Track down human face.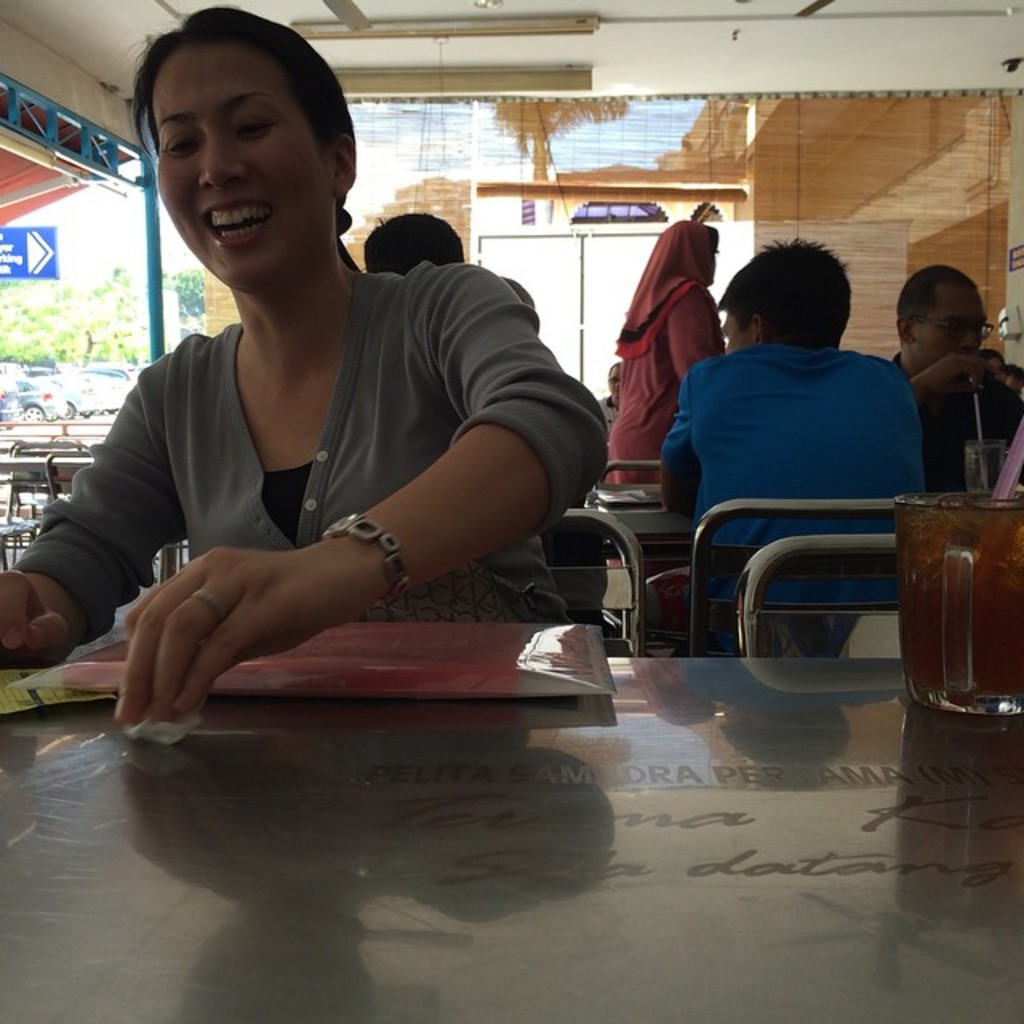
Tracked to detection(723, 315, 758, 355).
